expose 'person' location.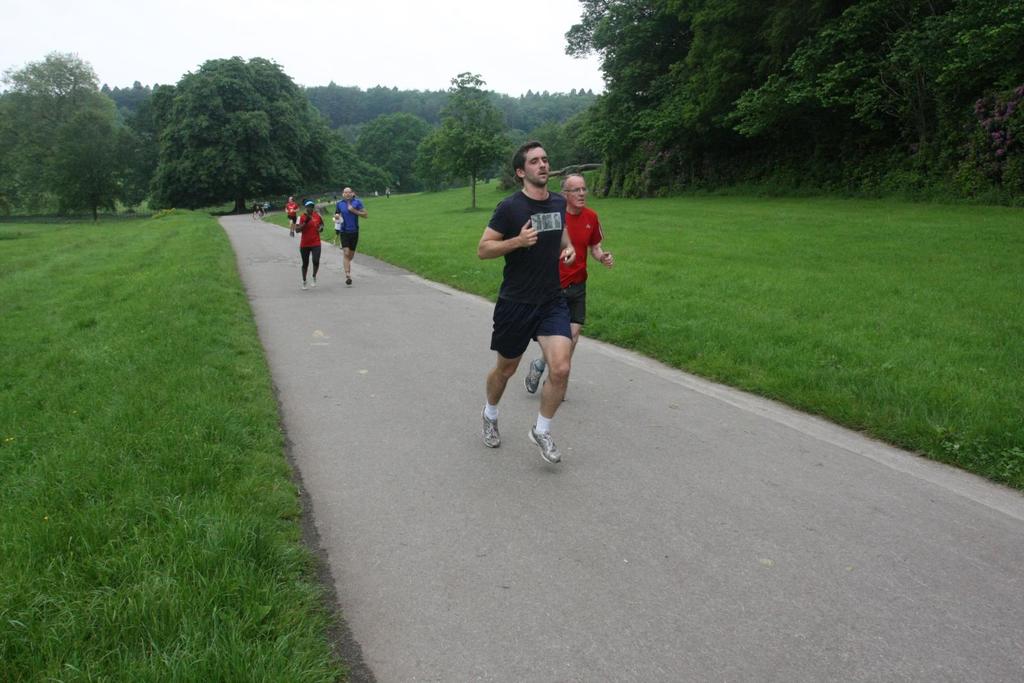
Exposed at (x1=478, y1=138, x2=577, y2=464).
